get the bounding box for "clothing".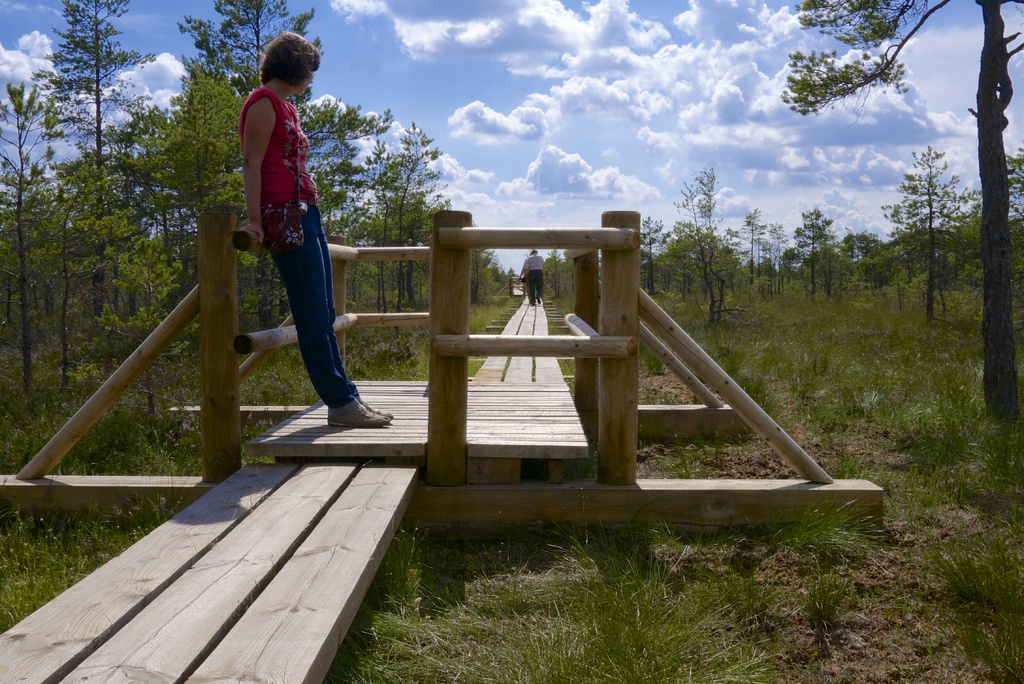
box(262, 199, 358, 403).
